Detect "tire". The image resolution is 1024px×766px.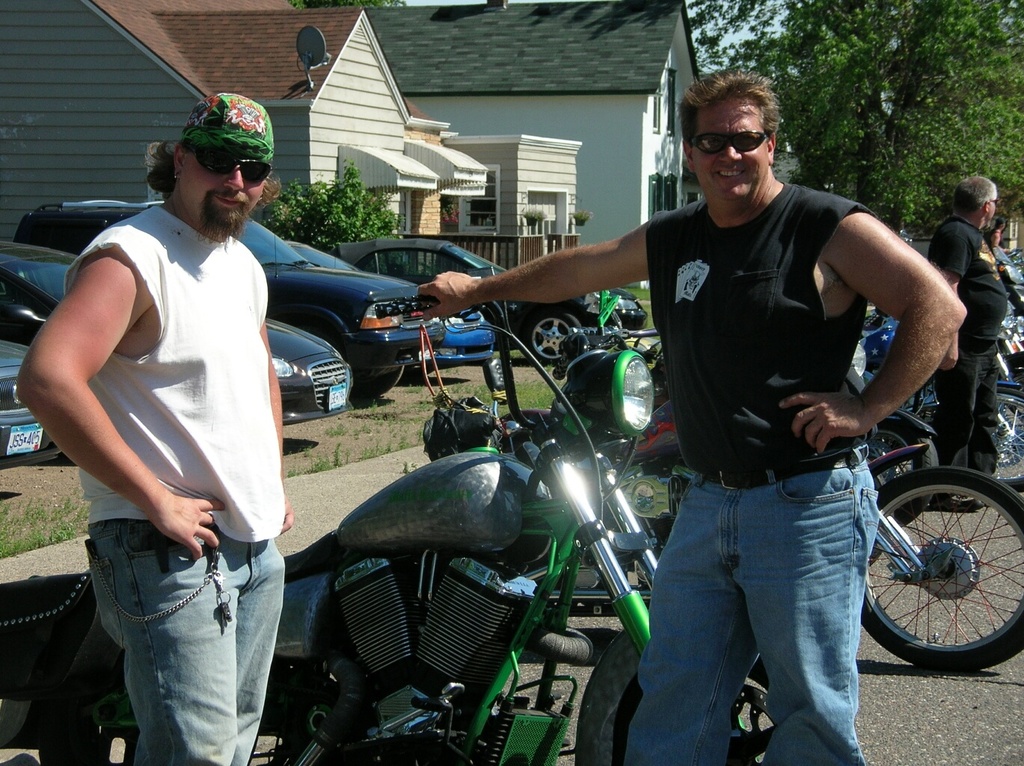
l=864, t=443, r=1015, b=672.
